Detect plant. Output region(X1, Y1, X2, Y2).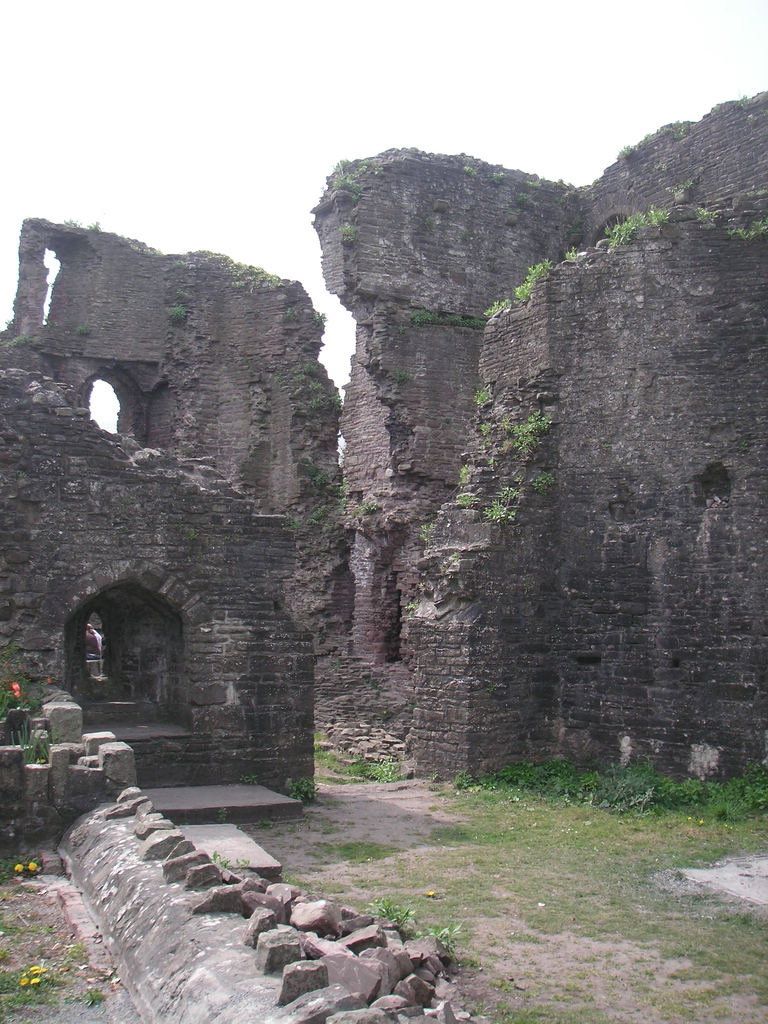
region(618, 142, 637, 154).
